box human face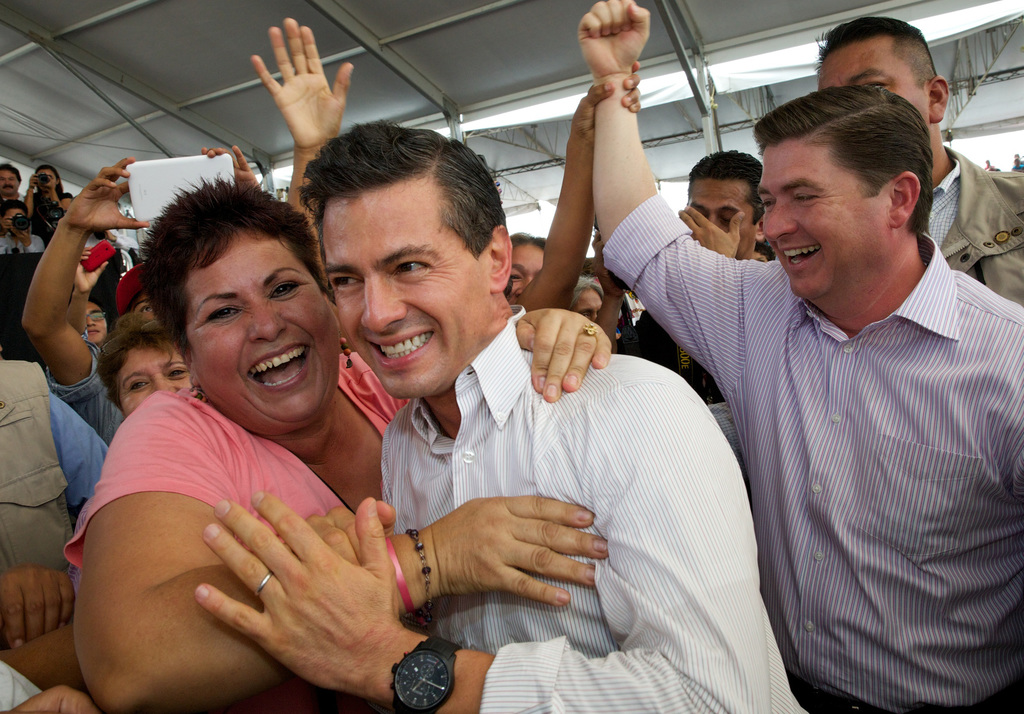
{"left": 107, "top": 341, "right": 196, "bottom": 422}
